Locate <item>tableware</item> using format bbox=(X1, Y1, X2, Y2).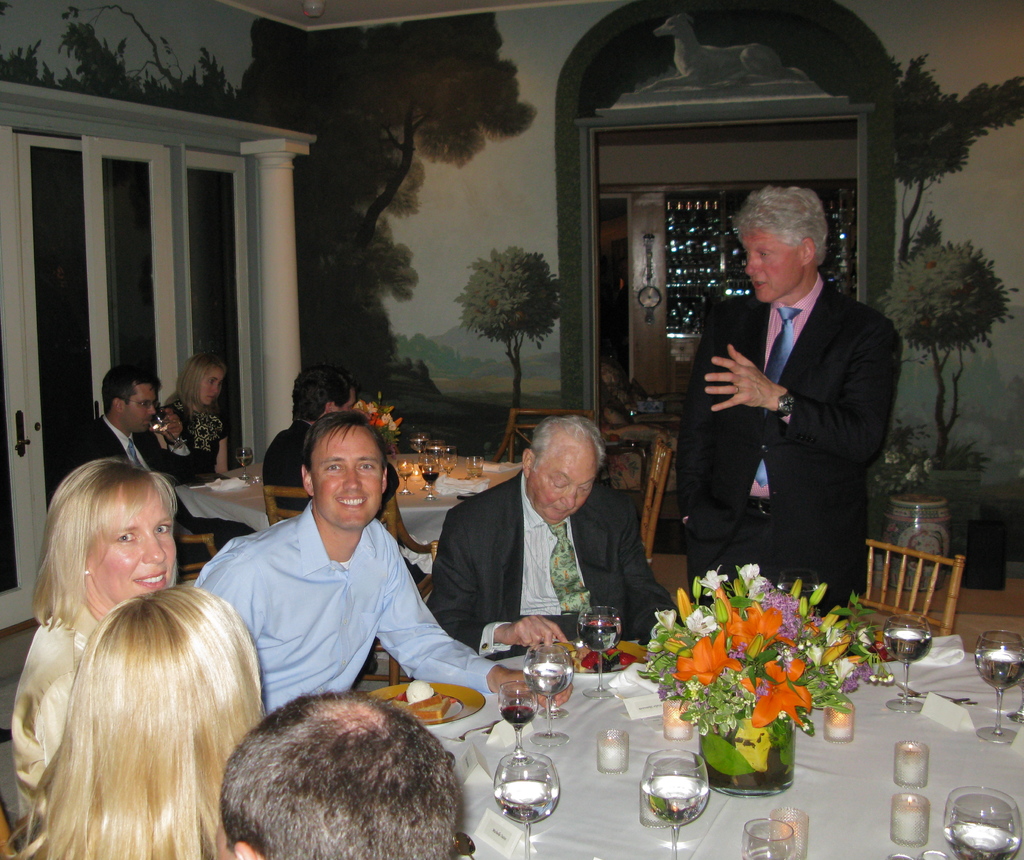
bbox=(476, 758, 570, 850).
